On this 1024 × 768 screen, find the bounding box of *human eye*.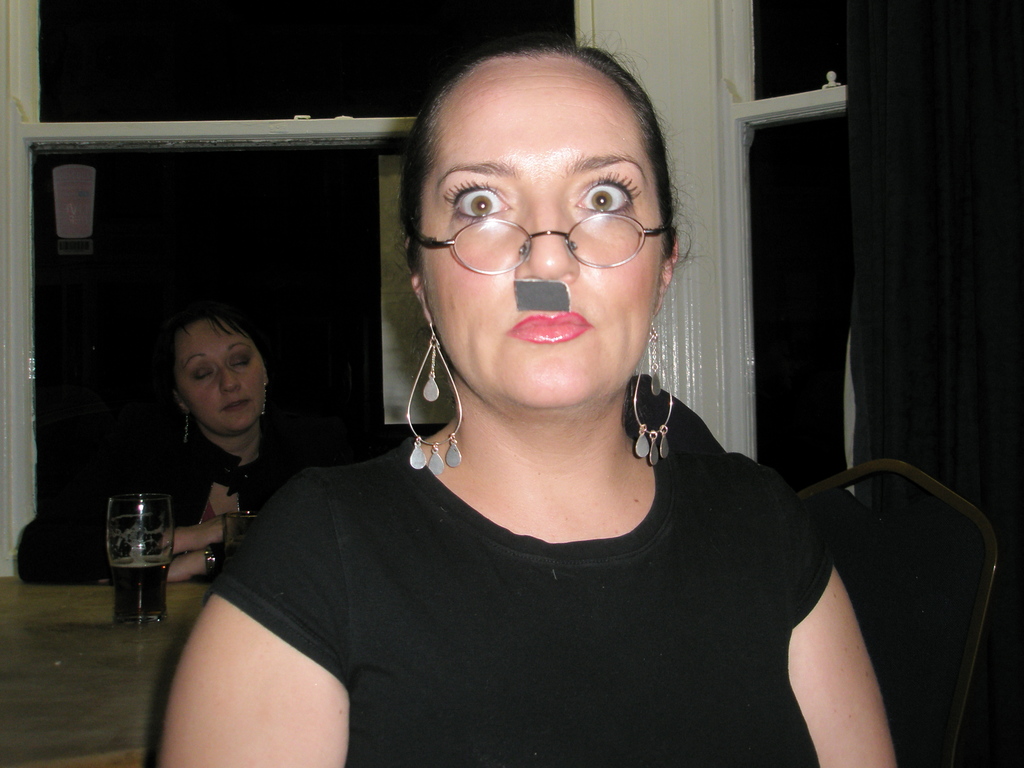
Bounding box: rect(572, 169, 641, 221).
